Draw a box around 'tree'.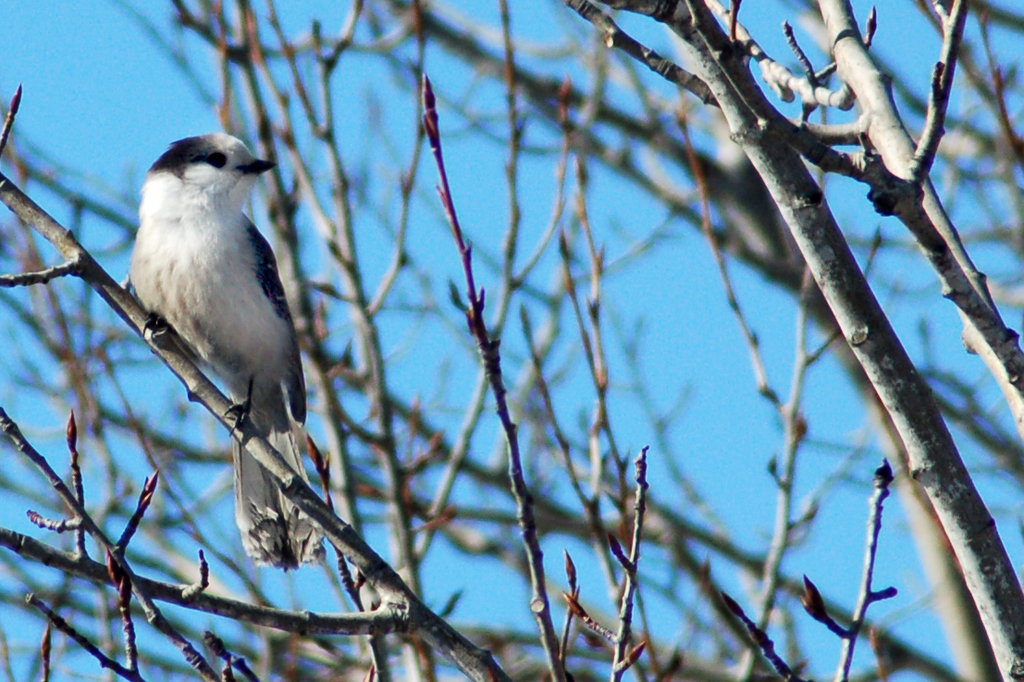
l=0, t=0, r=1023, b=681.
